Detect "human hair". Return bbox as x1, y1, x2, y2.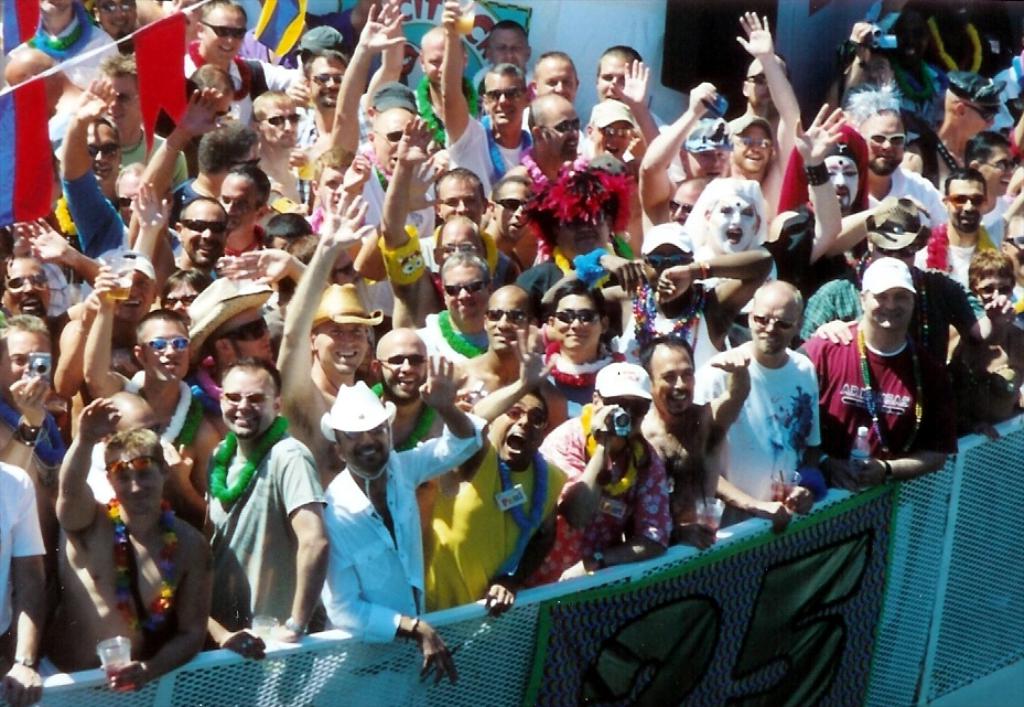
642, 332, 696, 368.
